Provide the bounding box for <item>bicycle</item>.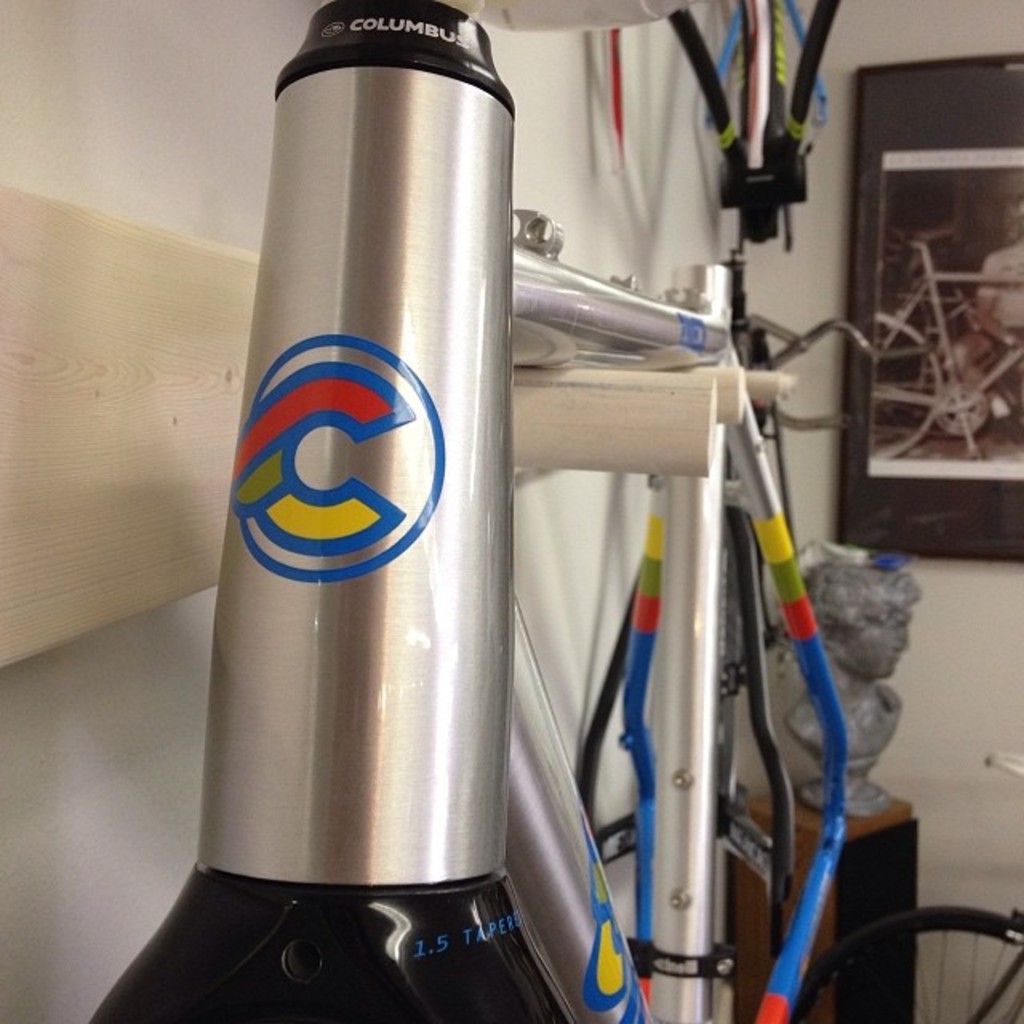
72,0,850,1022.
